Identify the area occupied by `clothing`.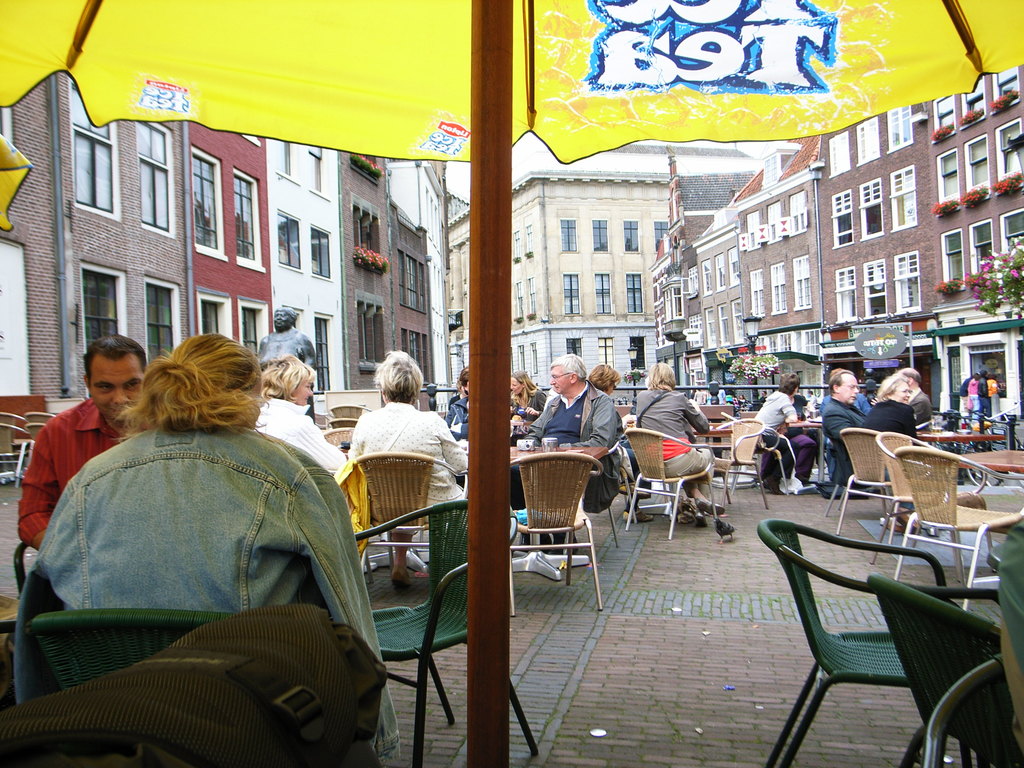
Area: [left=521, top=377, right=615, bottom=508].
